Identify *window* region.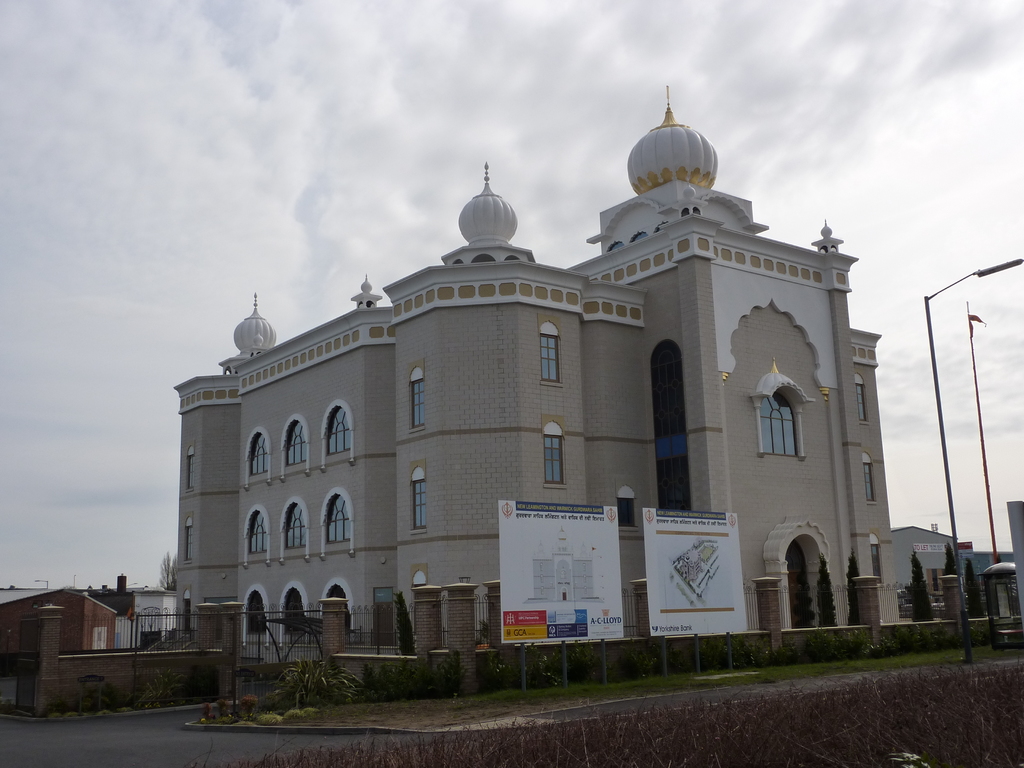
Region: [left=541, top=431, right=564, bottom=491].
